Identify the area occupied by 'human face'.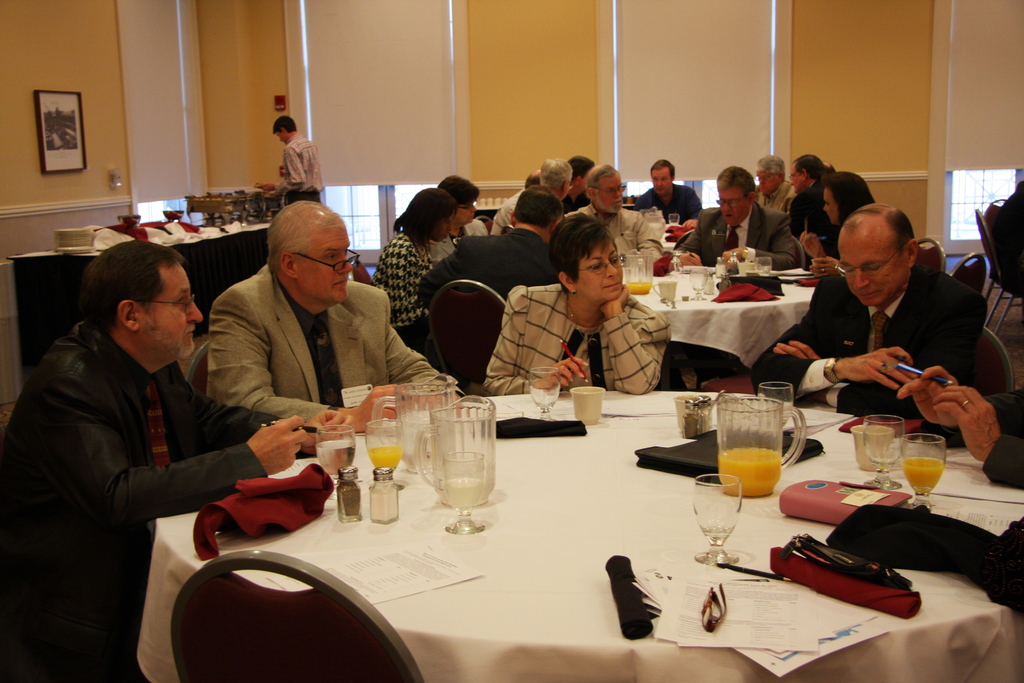
Area: detection(717, 186, 745, 223).
